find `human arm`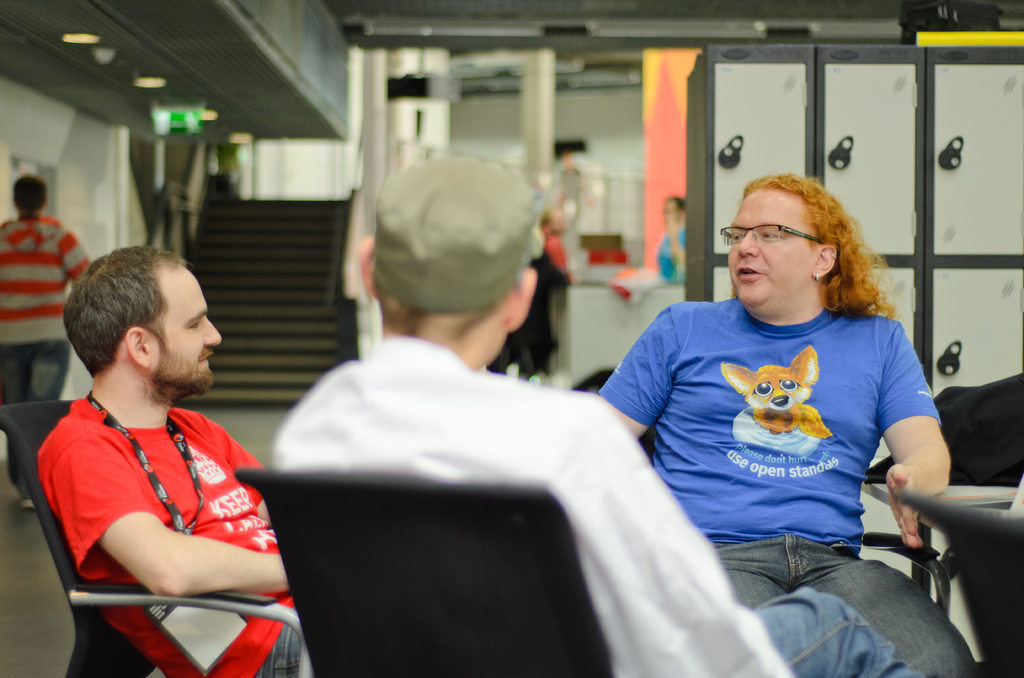
crop(58, 228, 92, 280)
